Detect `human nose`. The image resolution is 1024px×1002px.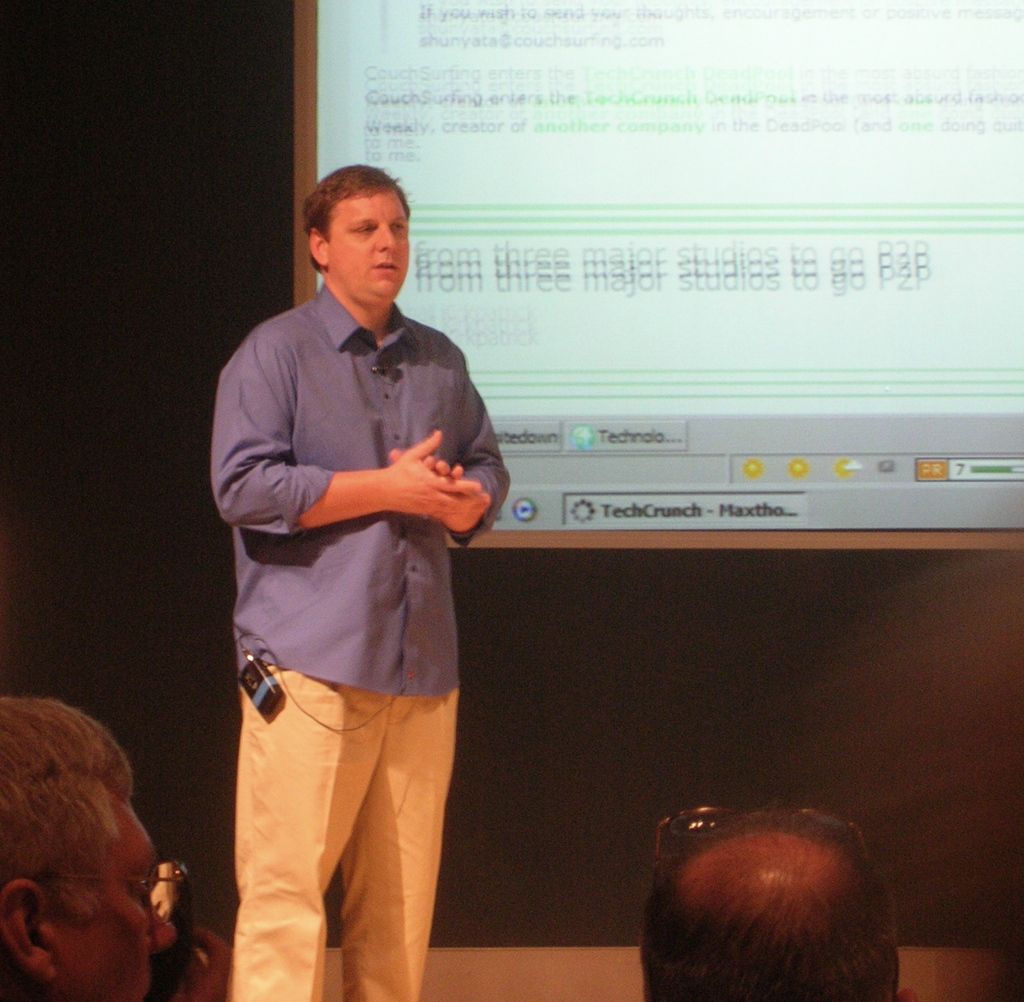
375,224,396,253.
